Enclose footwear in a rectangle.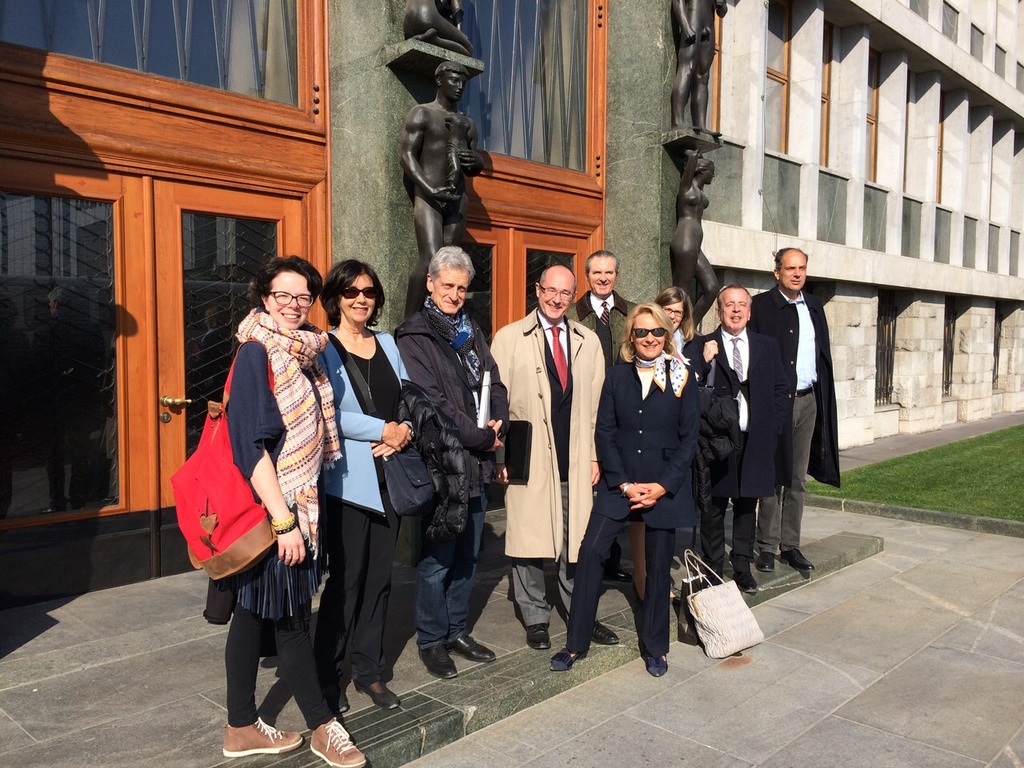
370, 689, 410, 714.
